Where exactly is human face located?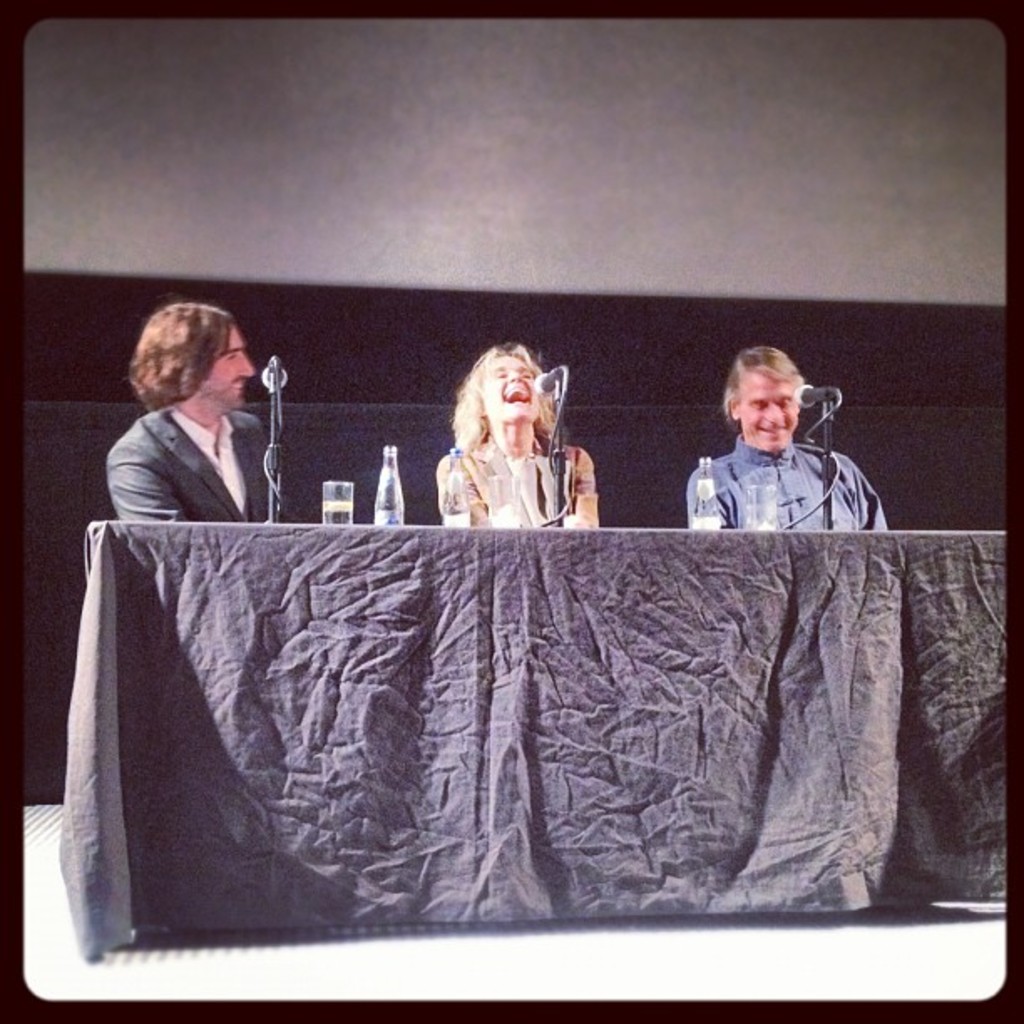
Its bounding box is <region>197, 331, 254, 408</region>.
